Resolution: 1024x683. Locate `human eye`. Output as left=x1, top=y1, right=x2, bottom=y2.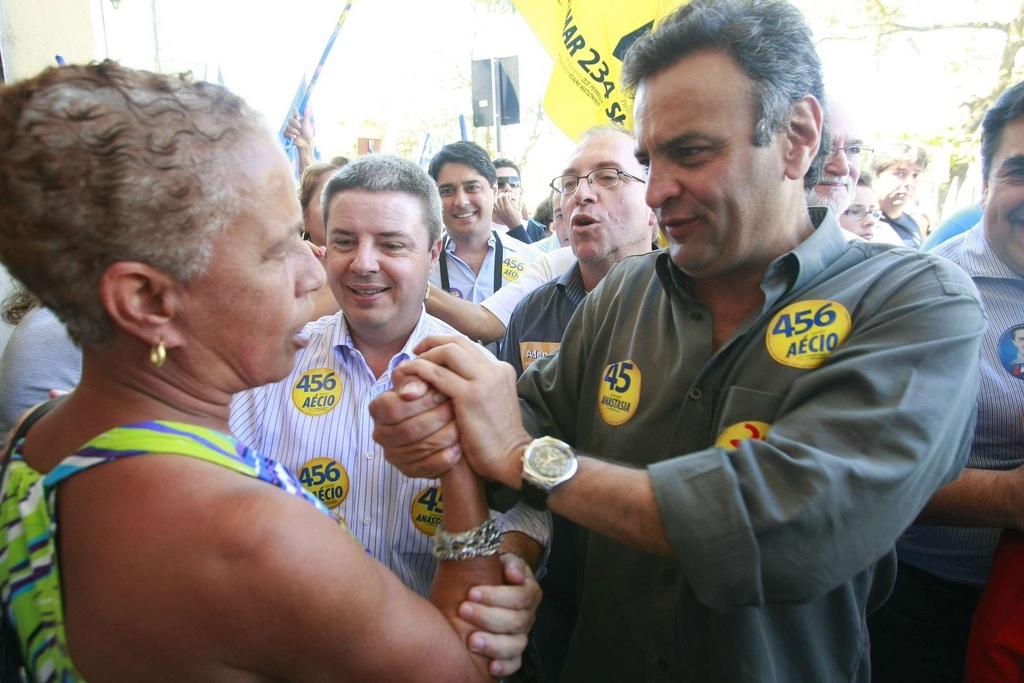
left=374, top=236, right=418, bottom=254.
